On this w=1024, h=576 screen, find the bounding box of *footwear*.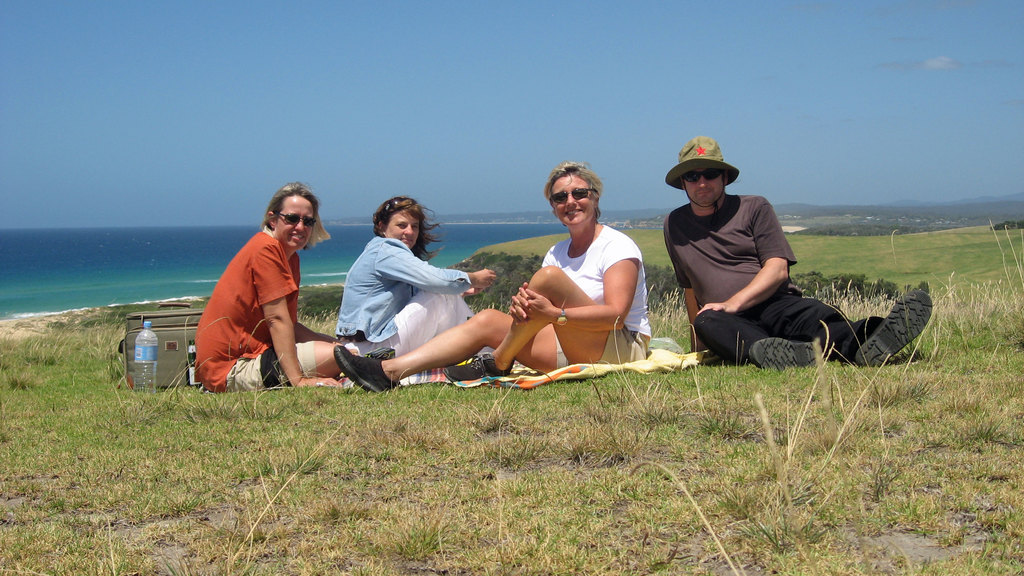
Bounding box: x1=747, y1=337, x2=822, y2=369.
